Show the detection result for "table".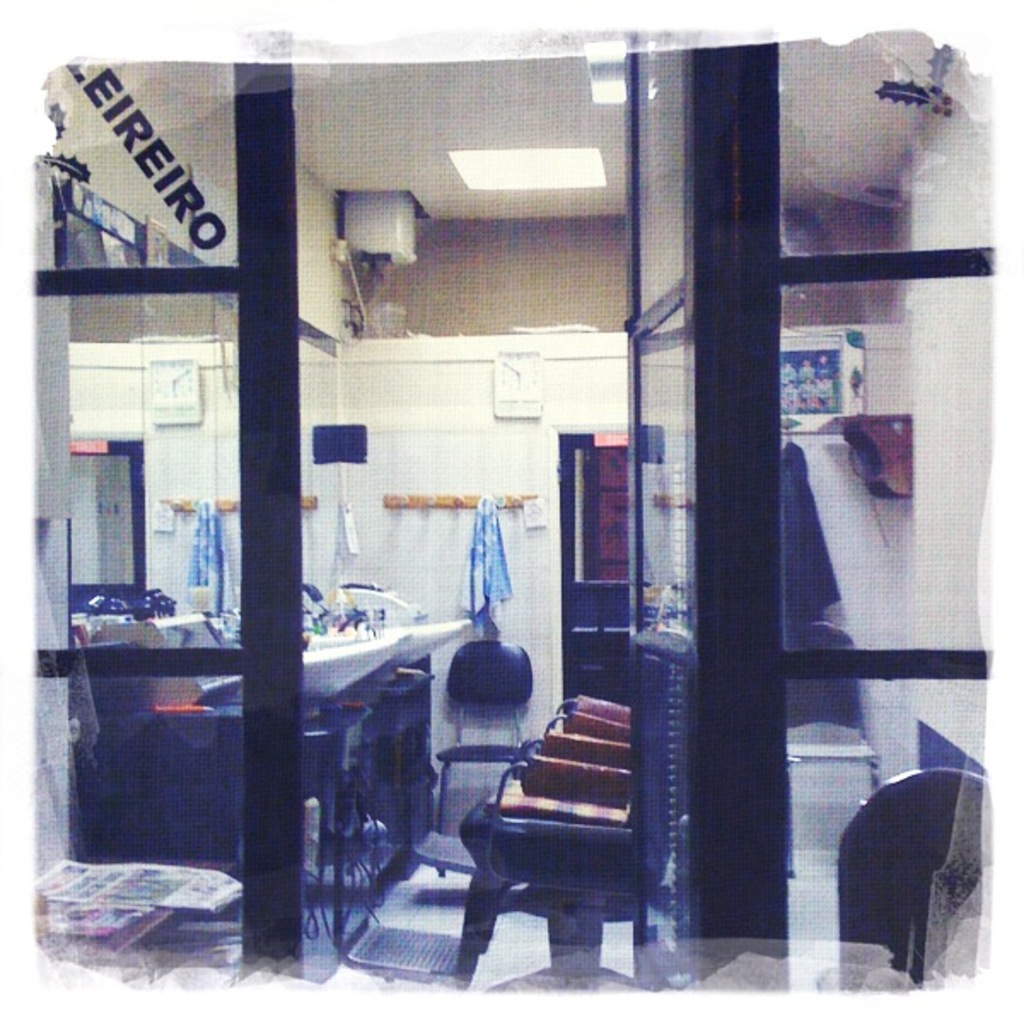
Rect(137, 626, 476, 954).
